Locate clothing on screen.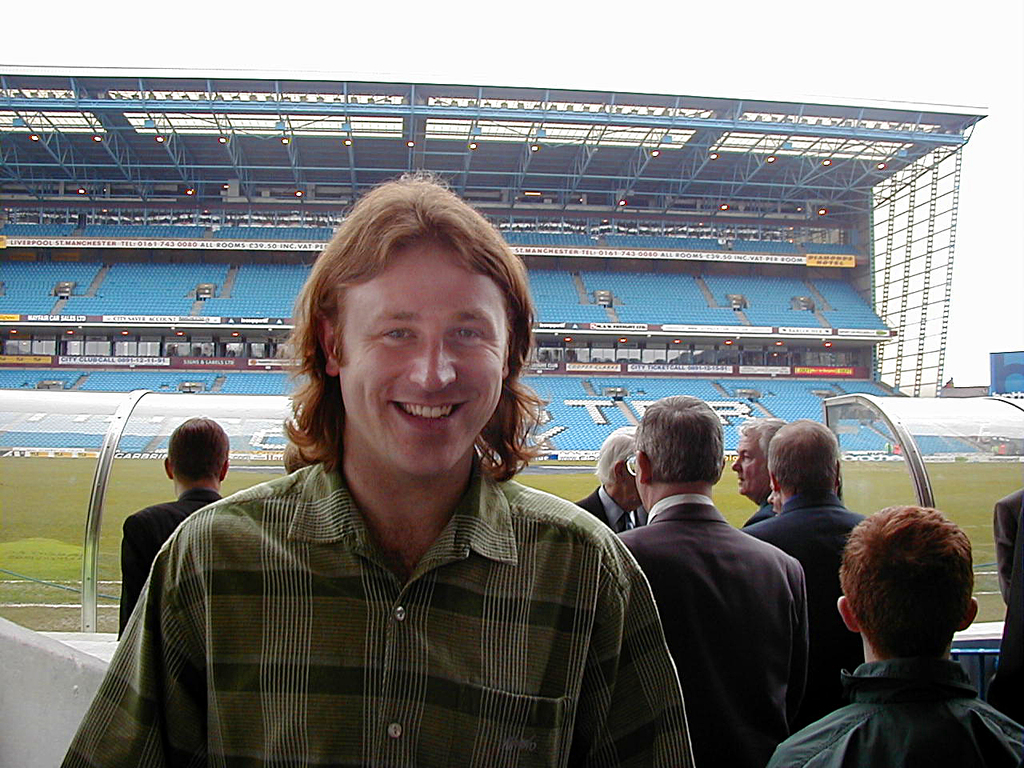
On screen at crop(744, 498, 778, 522).
